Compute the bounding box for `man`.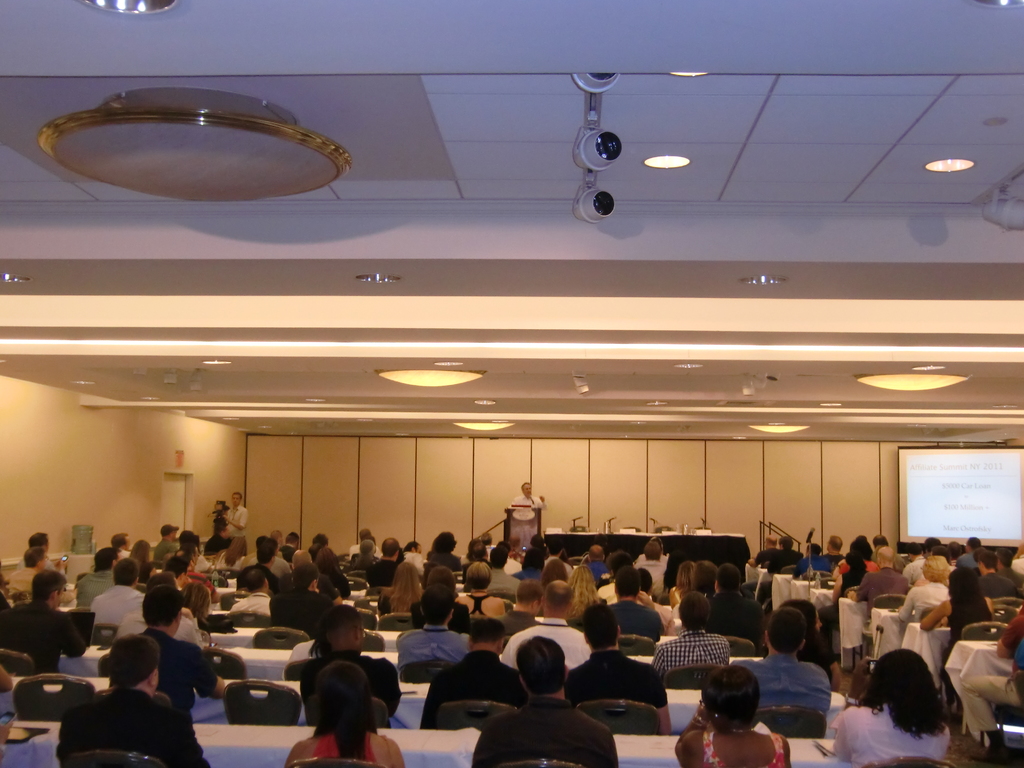
rect(545, 534, 573, 573).
